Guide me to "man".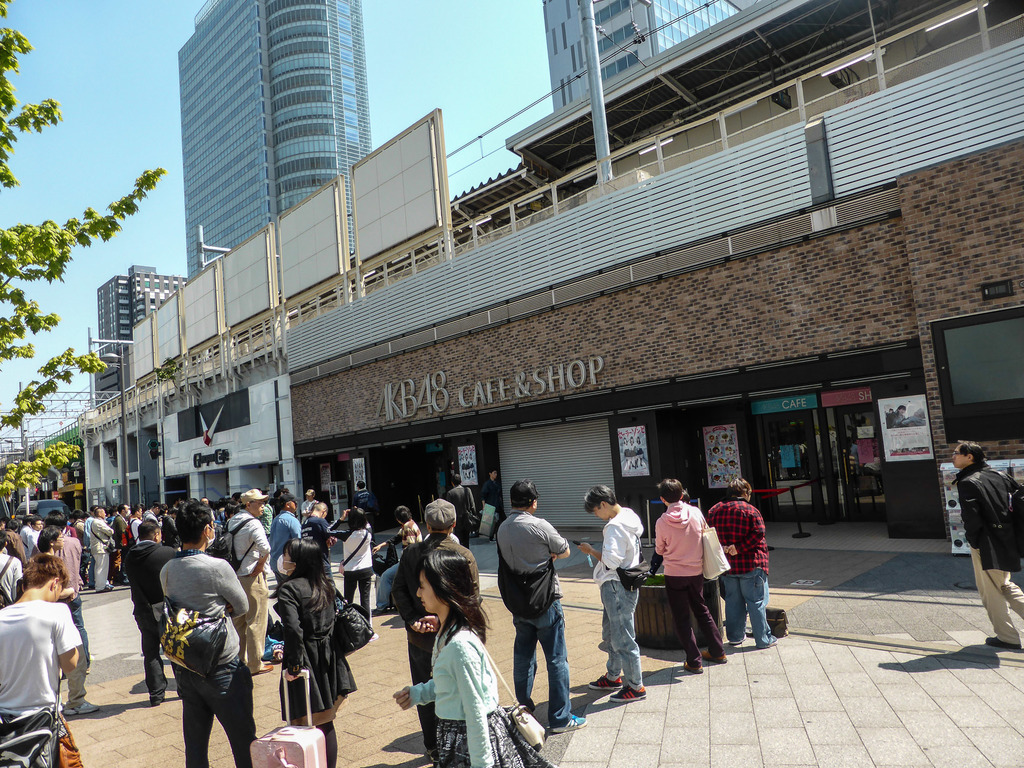
Guidance: (485,472,504,518).
